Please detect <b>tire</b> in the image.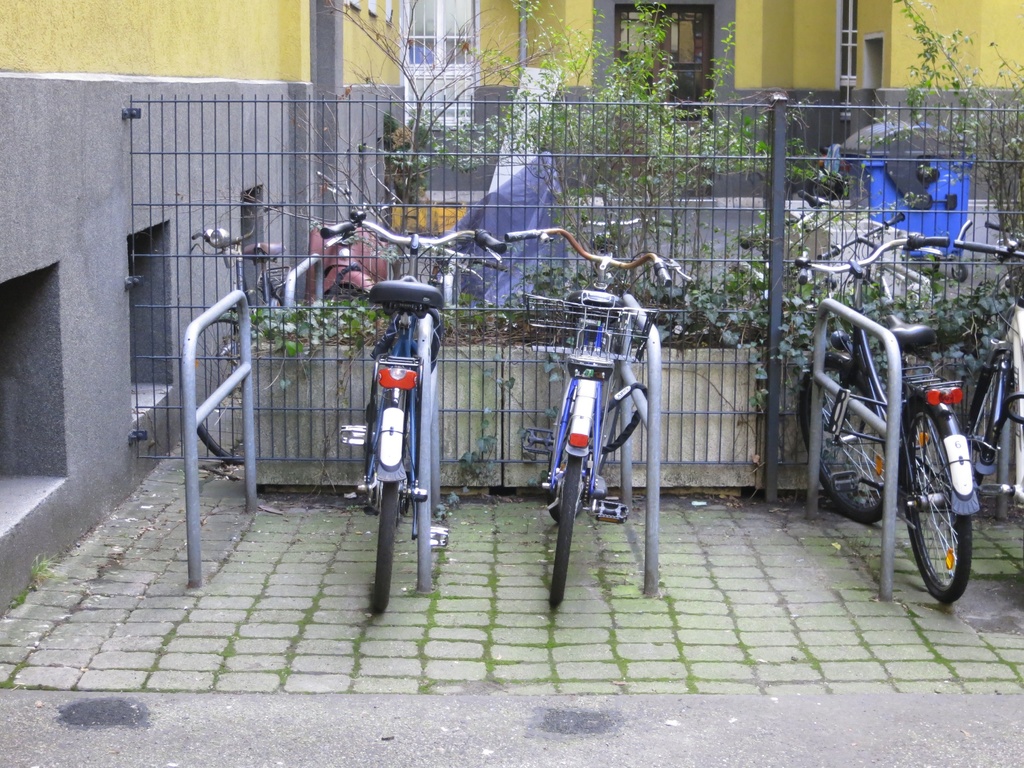
x1=373, y1=412, x2=404, y2=610.
